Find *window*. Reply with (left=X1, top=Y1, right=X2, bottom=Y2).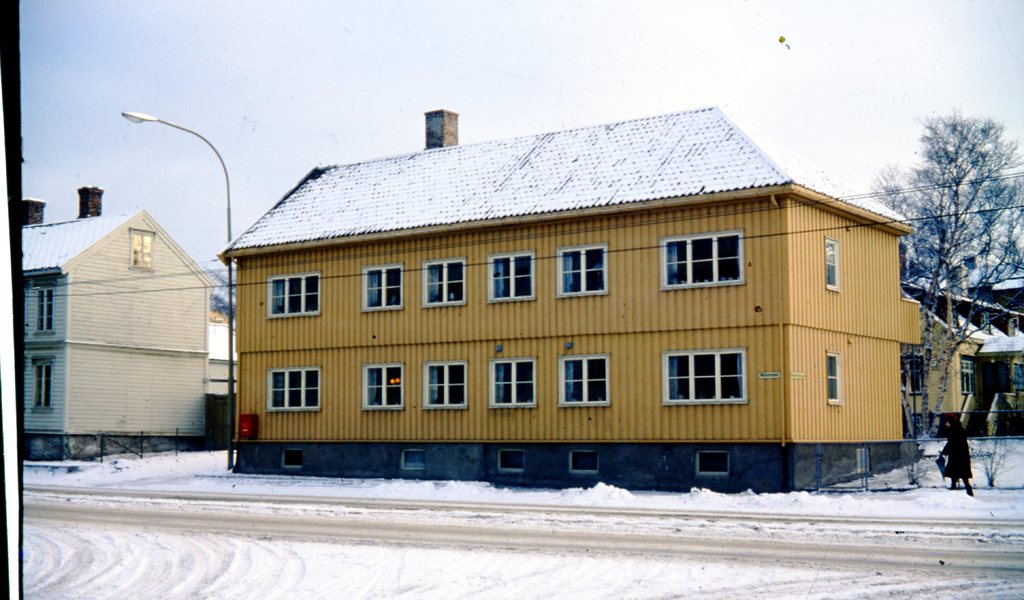
(left=668, top=348, right=754, bottom=405).
